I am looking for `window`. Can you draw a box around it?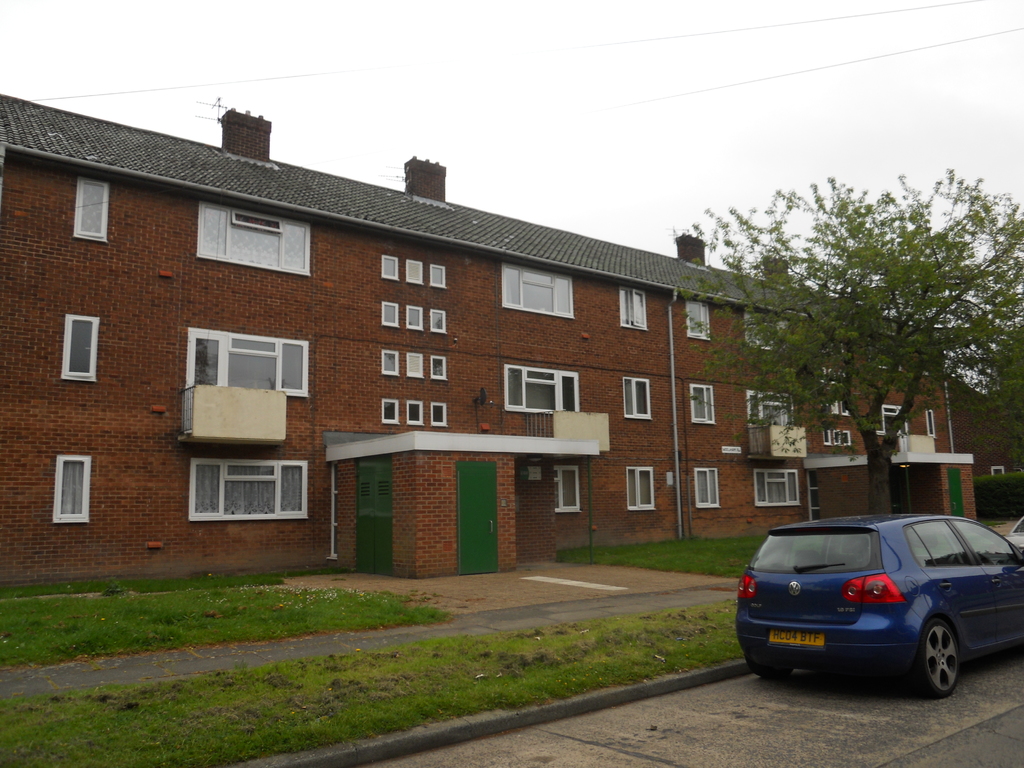
Sure, the bounding box is <bbox>188, 325, 311, 399</bbox>.
